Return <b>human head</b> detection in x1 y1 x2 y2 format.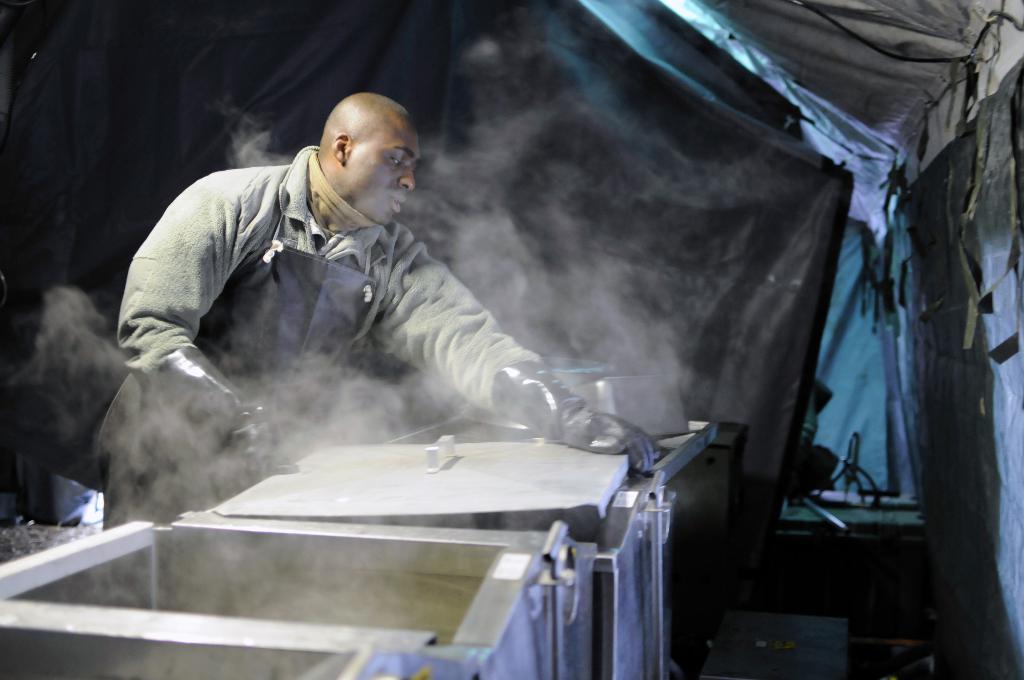
301 80 426 218.
